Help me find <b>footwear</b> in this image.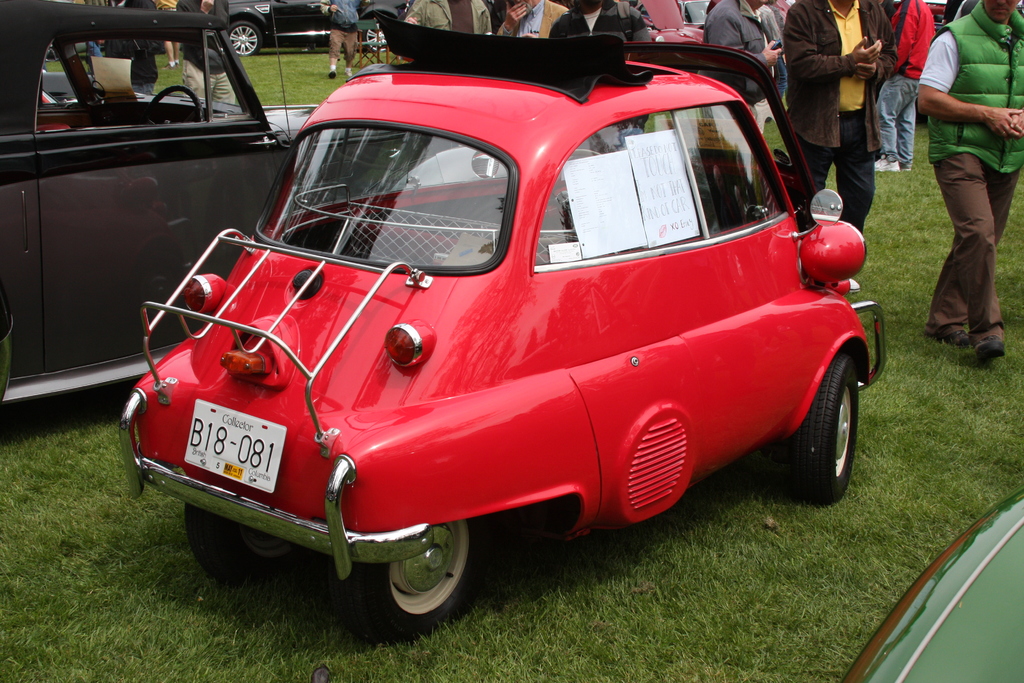
Found it: pyautogui.locateOnScreen(848, 277, 861, 293).
